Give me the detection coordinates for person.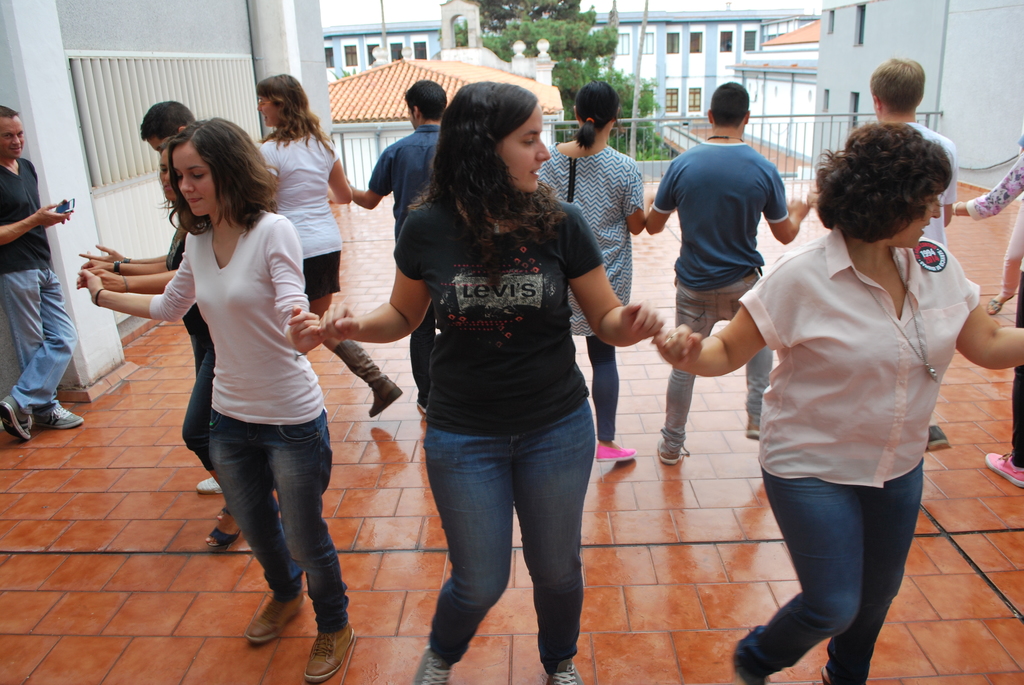
locate(871, 59, 955, 450).
